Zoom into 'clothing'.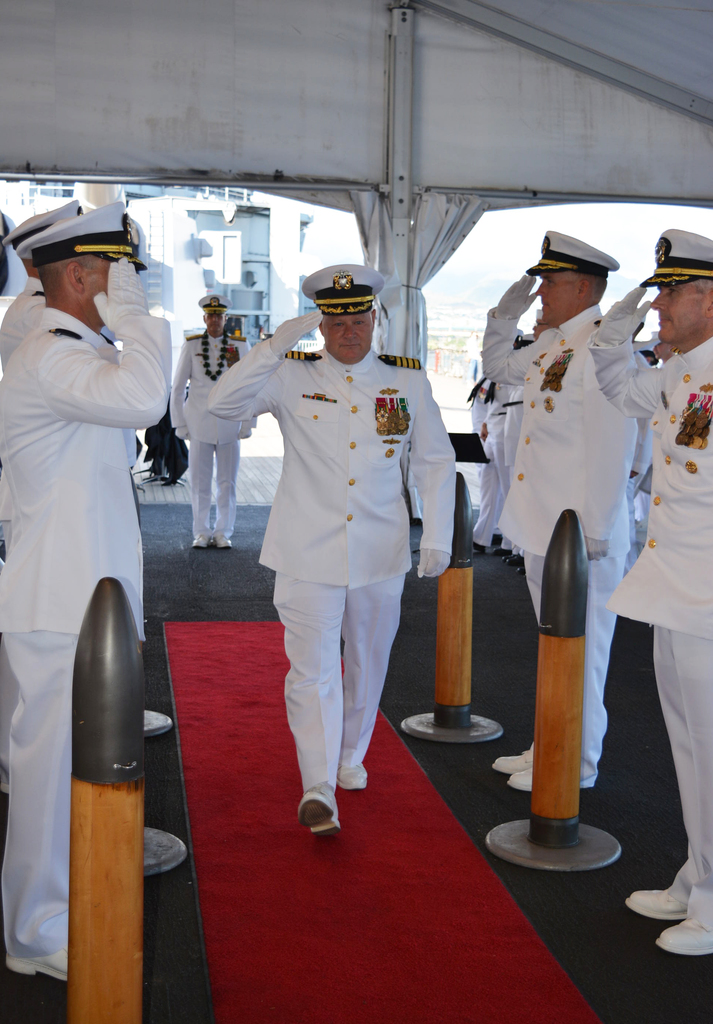
Zoom target: 173/333/255/540.
